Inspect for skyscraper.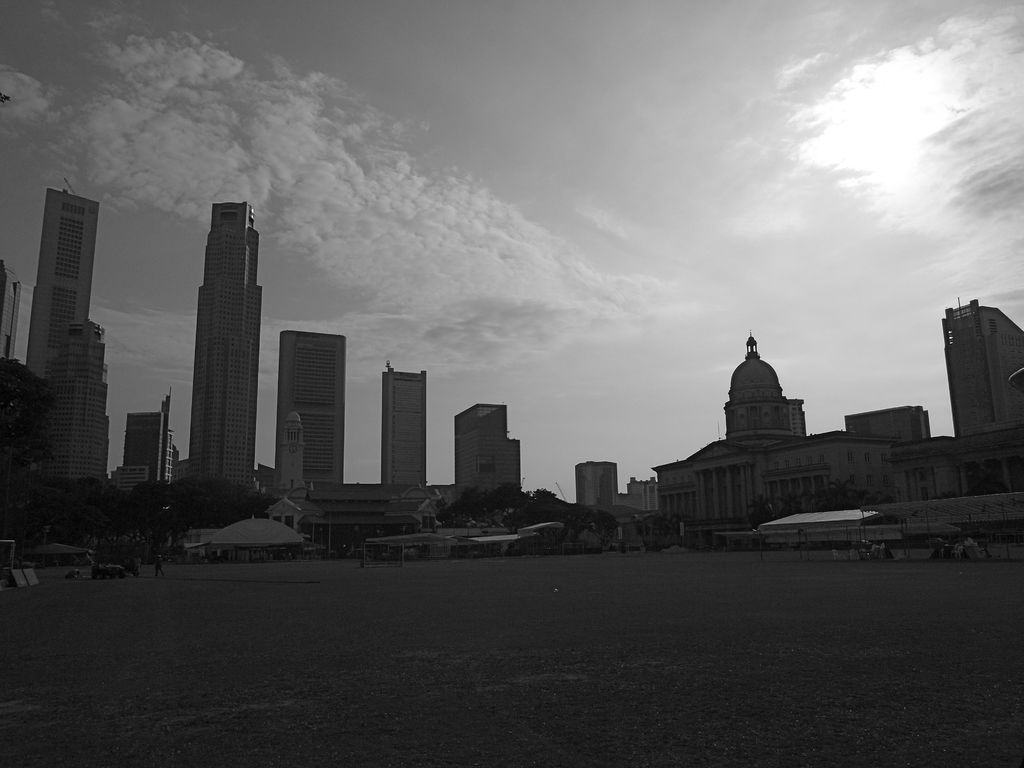
Inspection: [x1=23, y1=183, x2=95, y2=379].
